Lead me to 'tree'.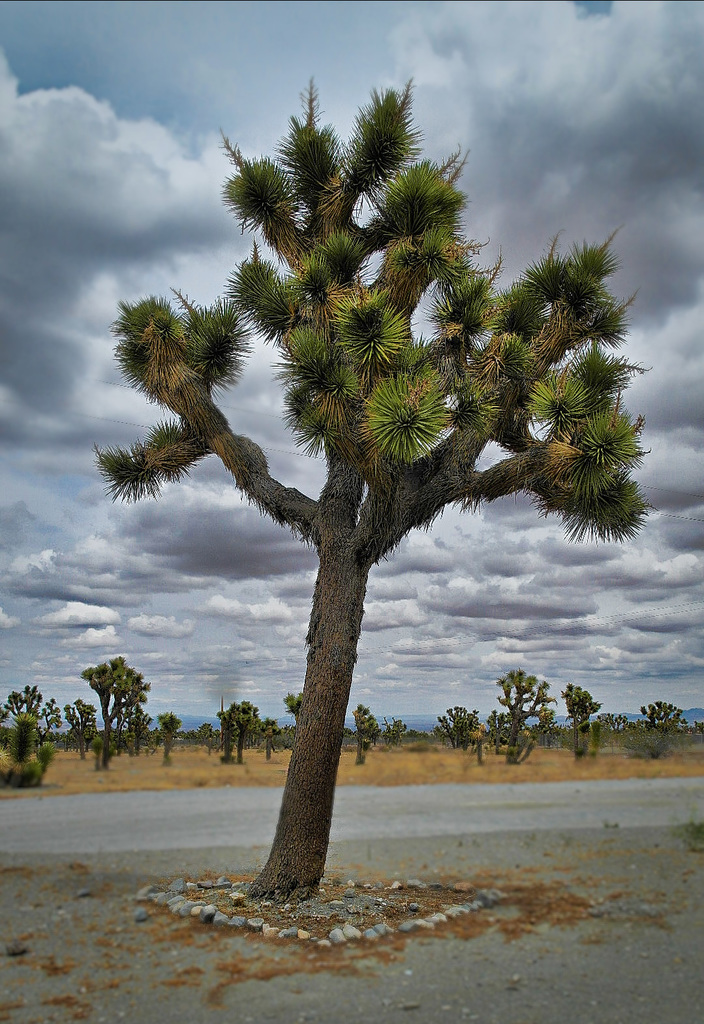
Lead to 157 702 185 767.
